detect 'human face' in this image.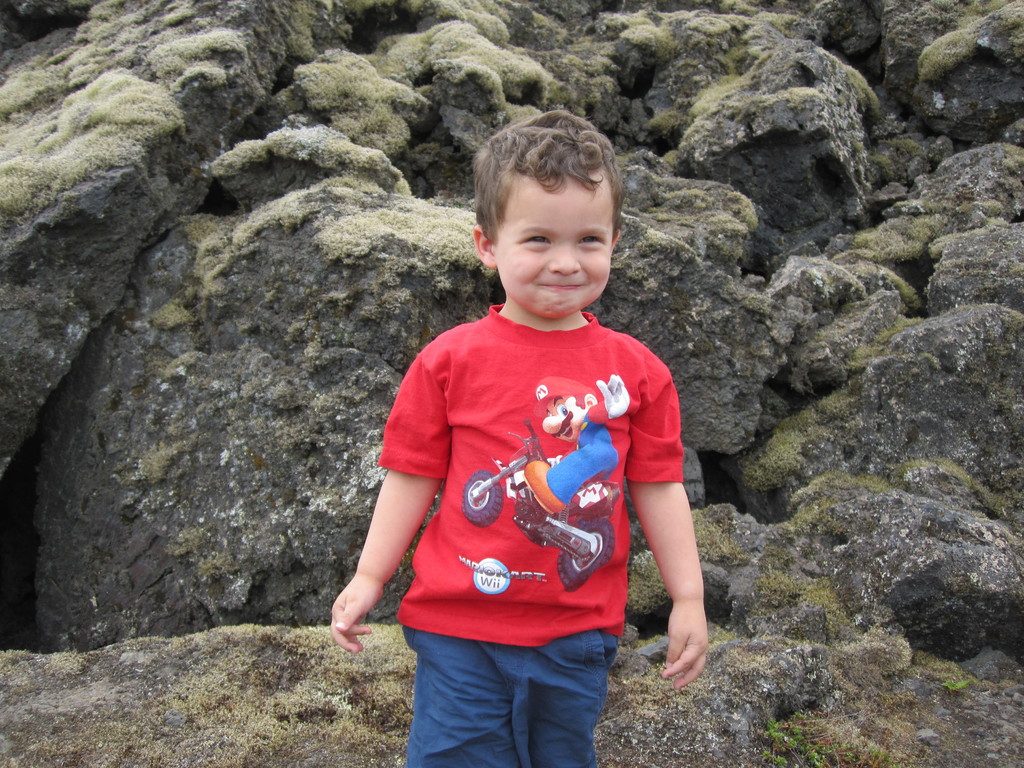
Detection: (496, 176, 611, 319).
